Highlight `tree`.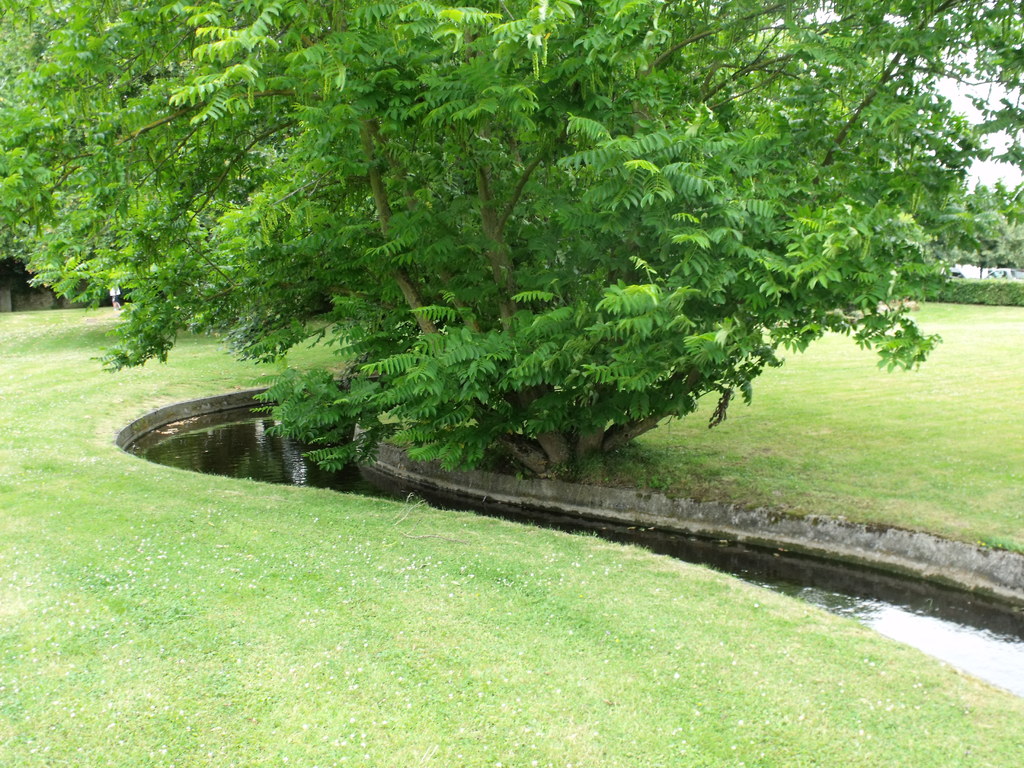
Highlighted region: <bbox>0, 0, 1023, 478</bbox>.
